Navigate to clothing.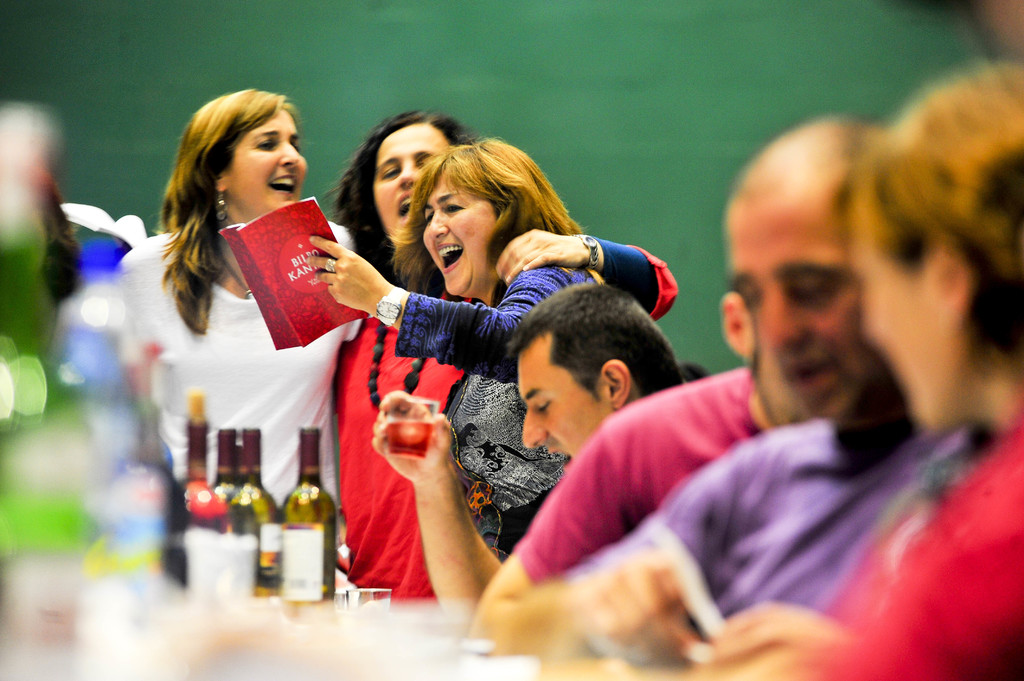
Navigation target: [819,408,1023,680].
